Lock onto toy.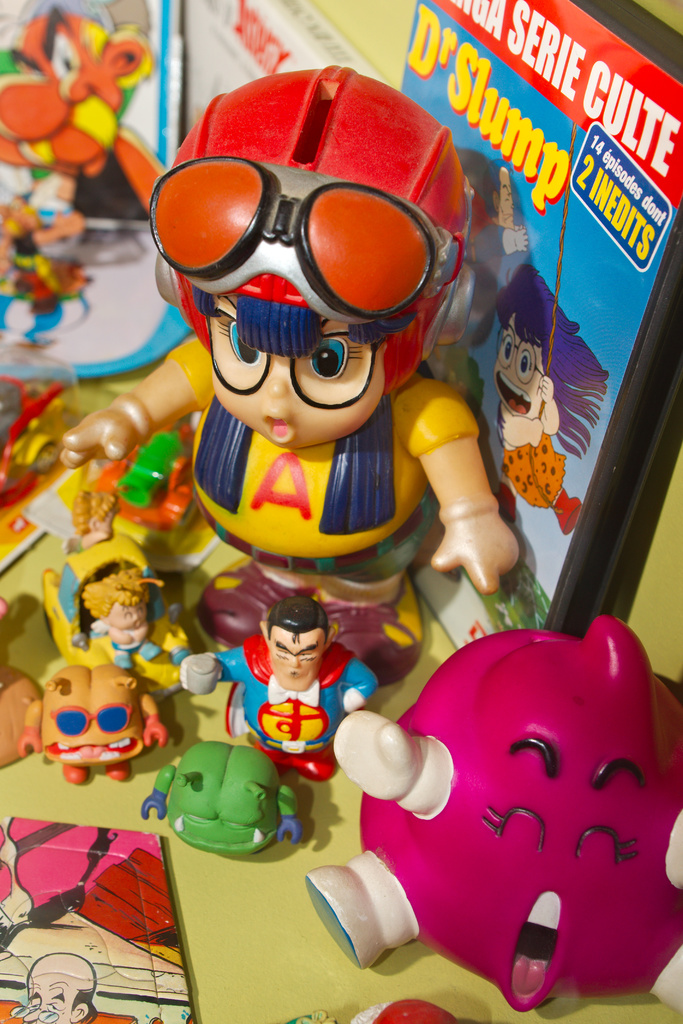
Locked: [491, 260, 609, 533].
